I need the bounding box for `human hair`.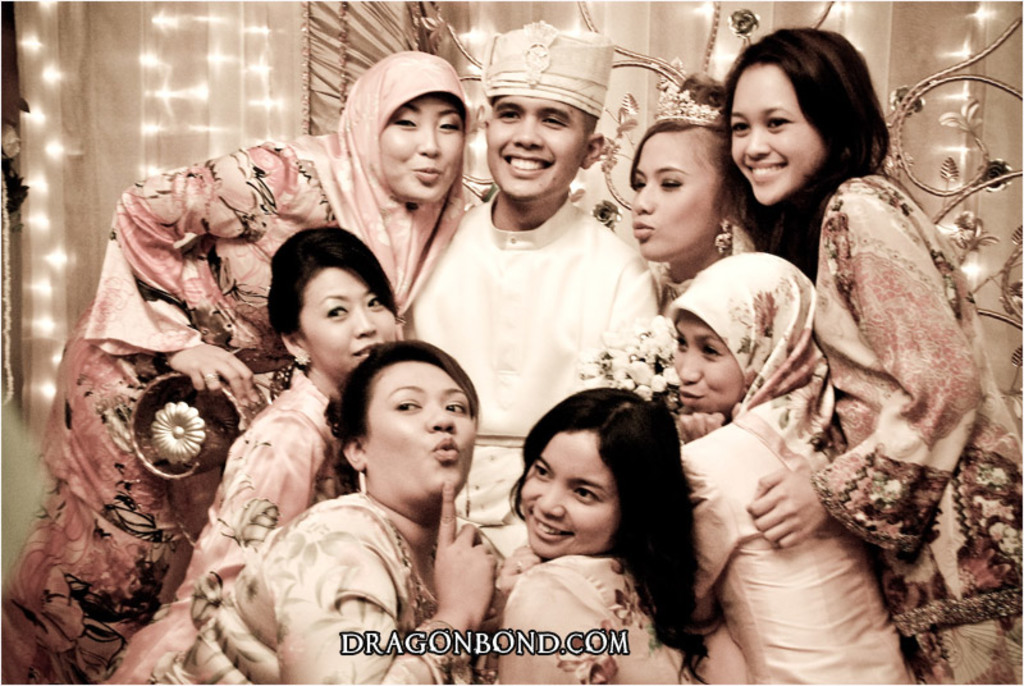
Here it is: pyautogui.locateOnScreen(721, 20, 890, 212).
